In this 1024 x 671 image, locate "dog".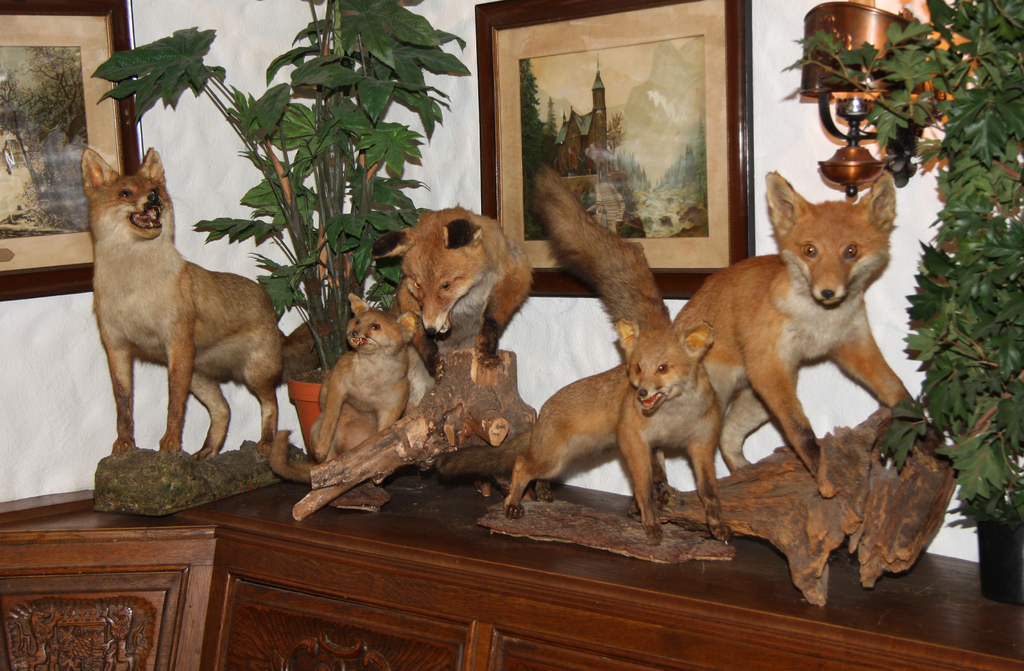
Bounding box: bbox(371, 203, 541, 506).
